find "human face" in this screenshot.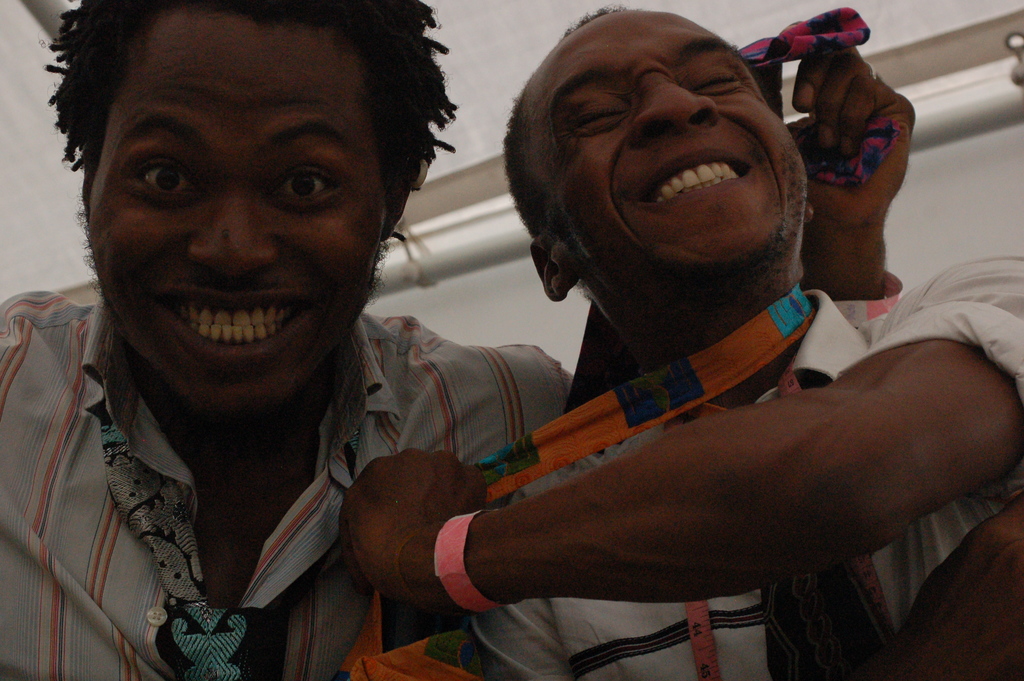
The bounding box for "human face" is [88, 9, 391, 412].
